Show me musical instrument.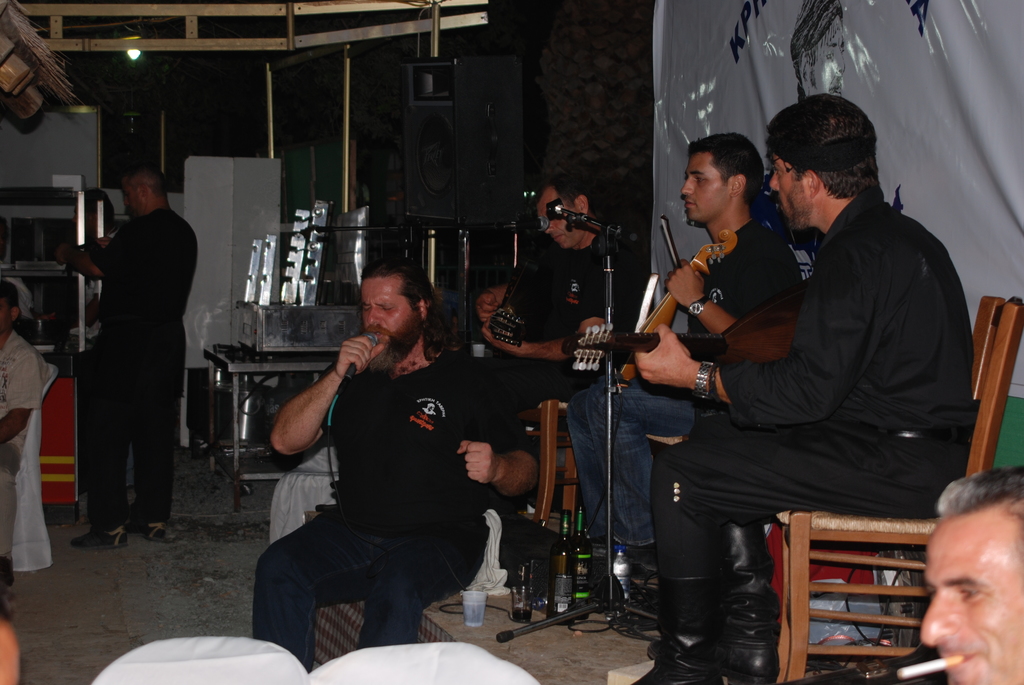
musical instrument is here: <box>470,292,520,354</box>.
